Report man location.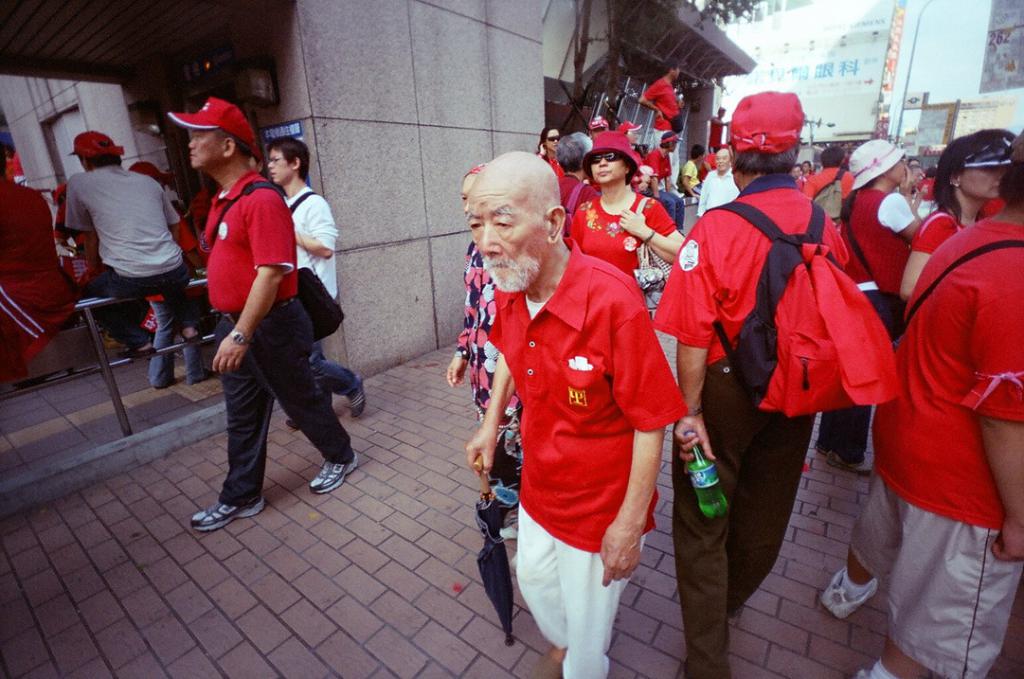
Report: rect(650, 85, 855, 678).
